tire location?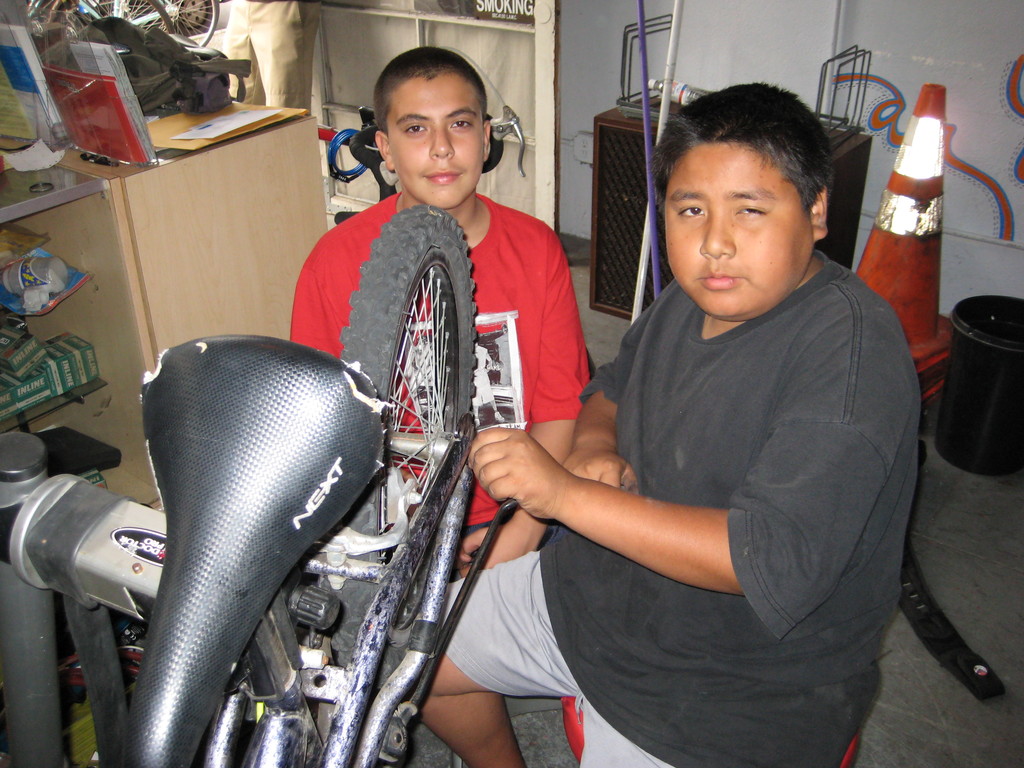
<bbox>314, 204, 486, 698</bbox>
